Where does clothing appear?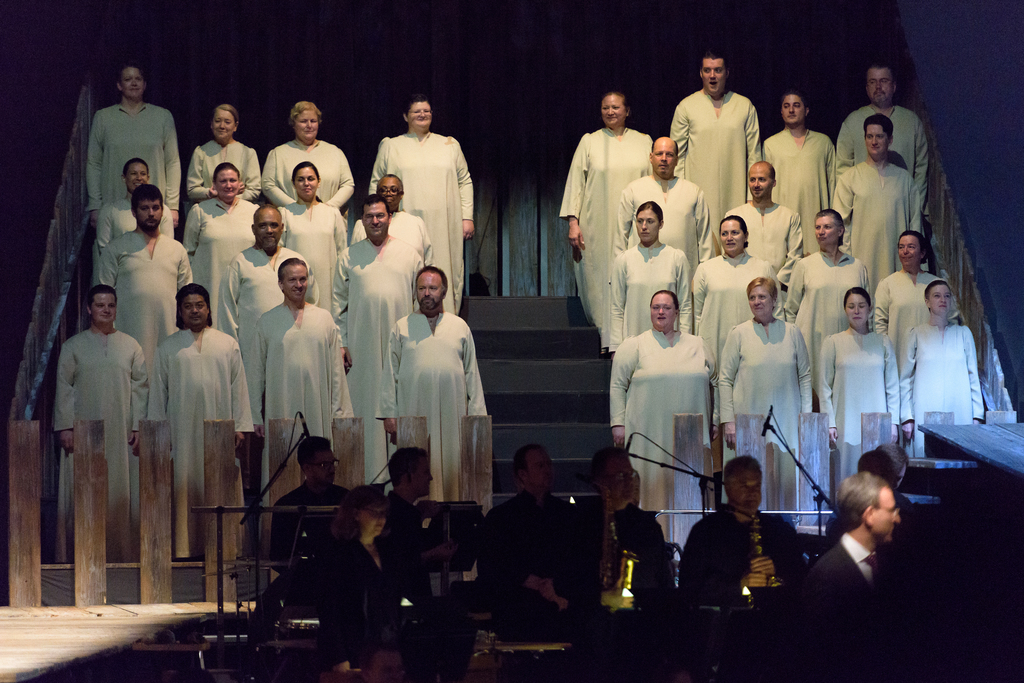
Appears at pyautogui.locateOnScreen(184, 138, 252, 189).
